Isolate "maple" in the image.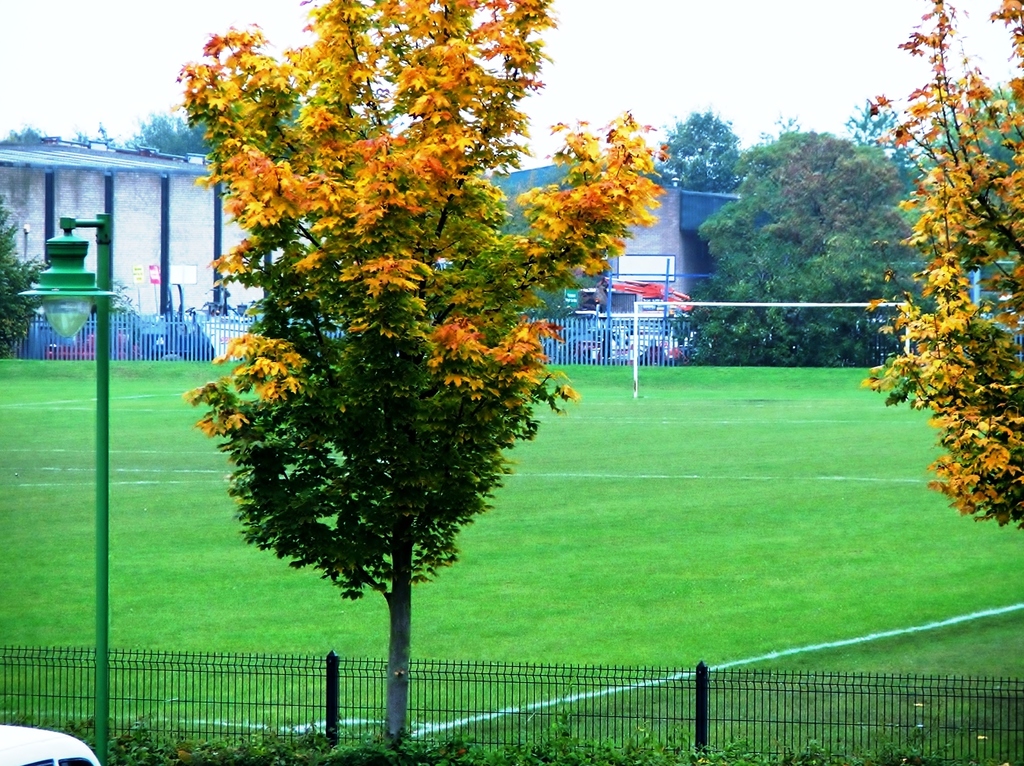
Isolated region: 853/3/1023/538.
